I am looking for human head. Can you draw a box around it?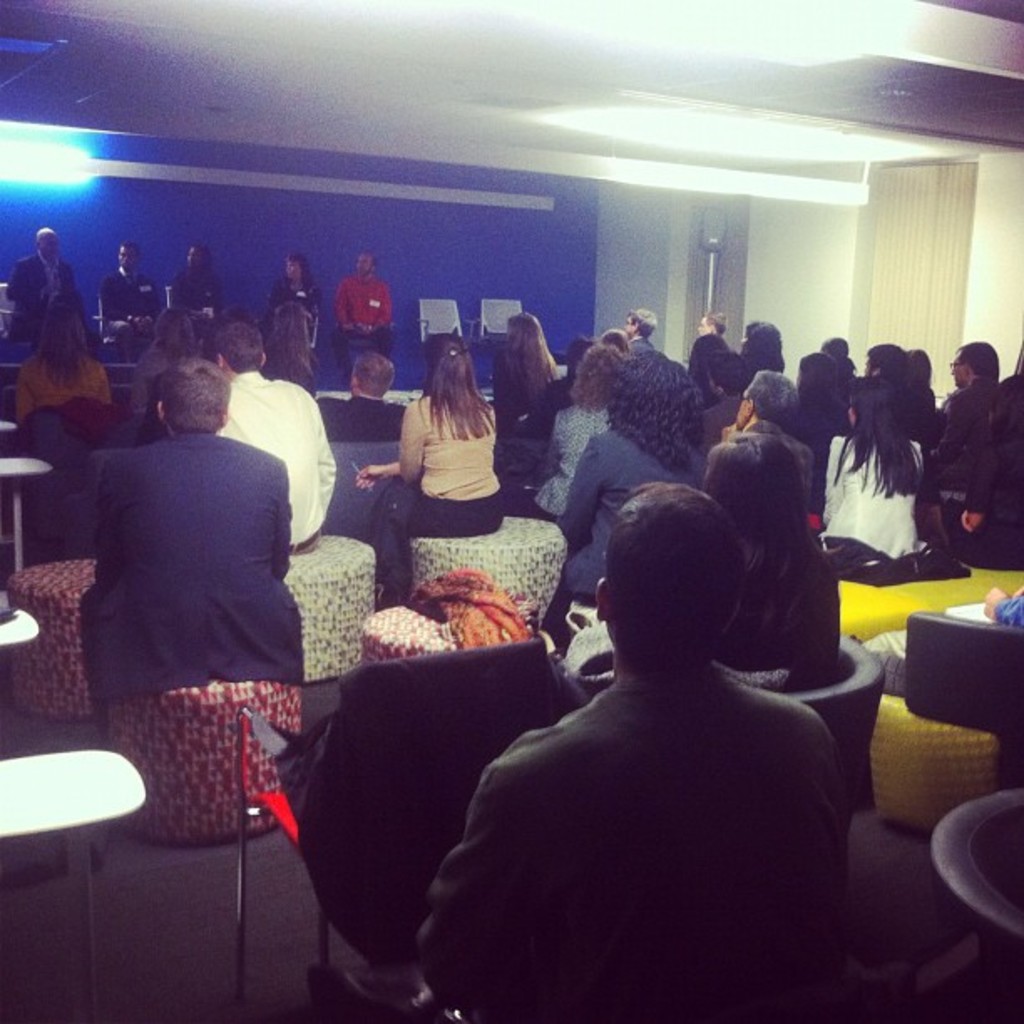
Sure, the bounding box is detection(33, 224, 60, 264).
